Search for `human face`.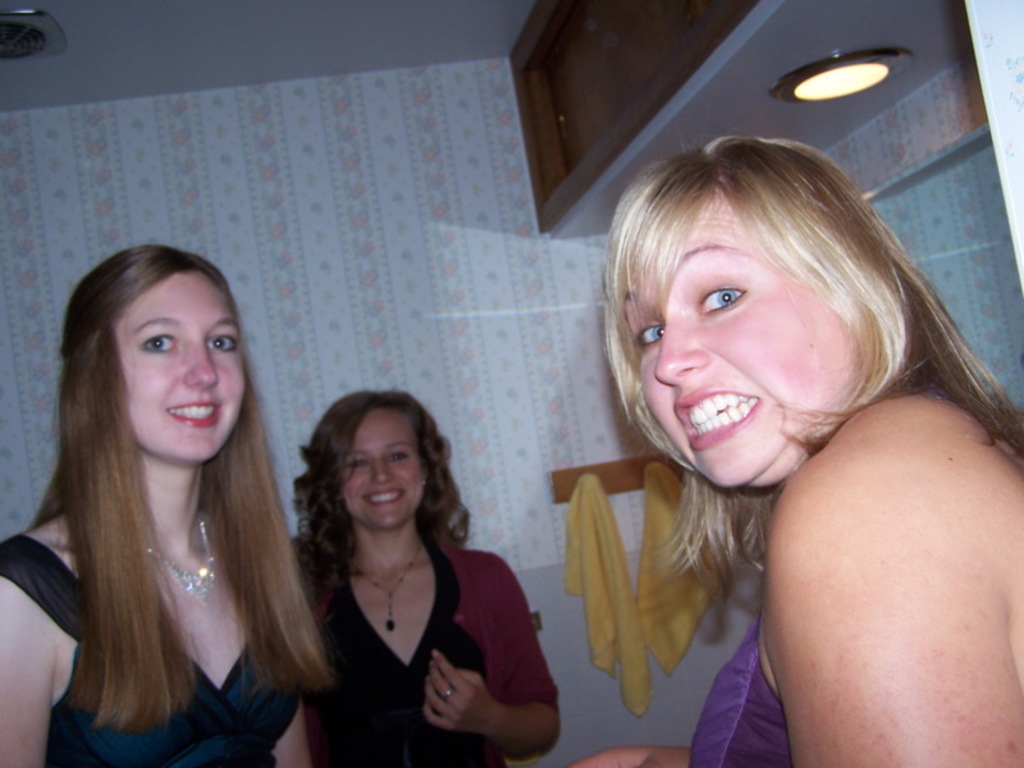
Found at (338,407,431,530).
